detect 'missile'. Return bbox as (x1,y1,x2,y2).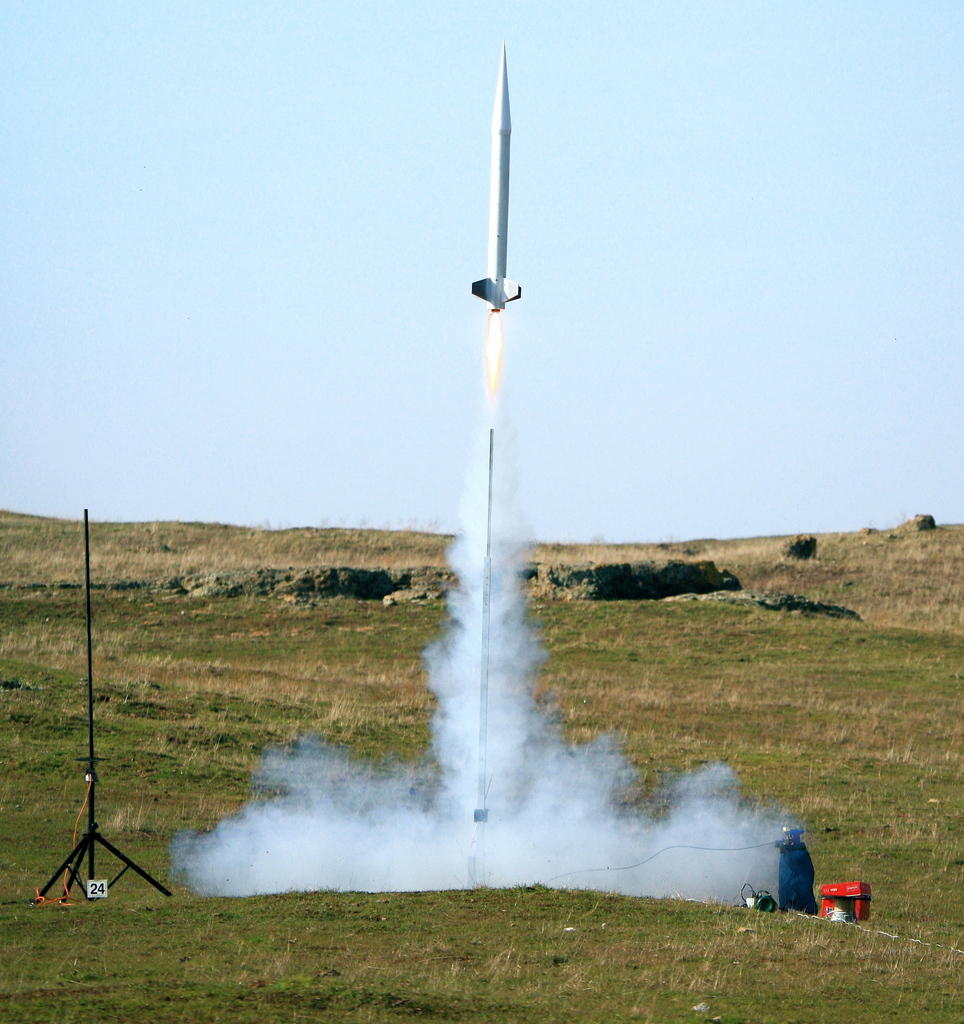
(469,39,522,316).
